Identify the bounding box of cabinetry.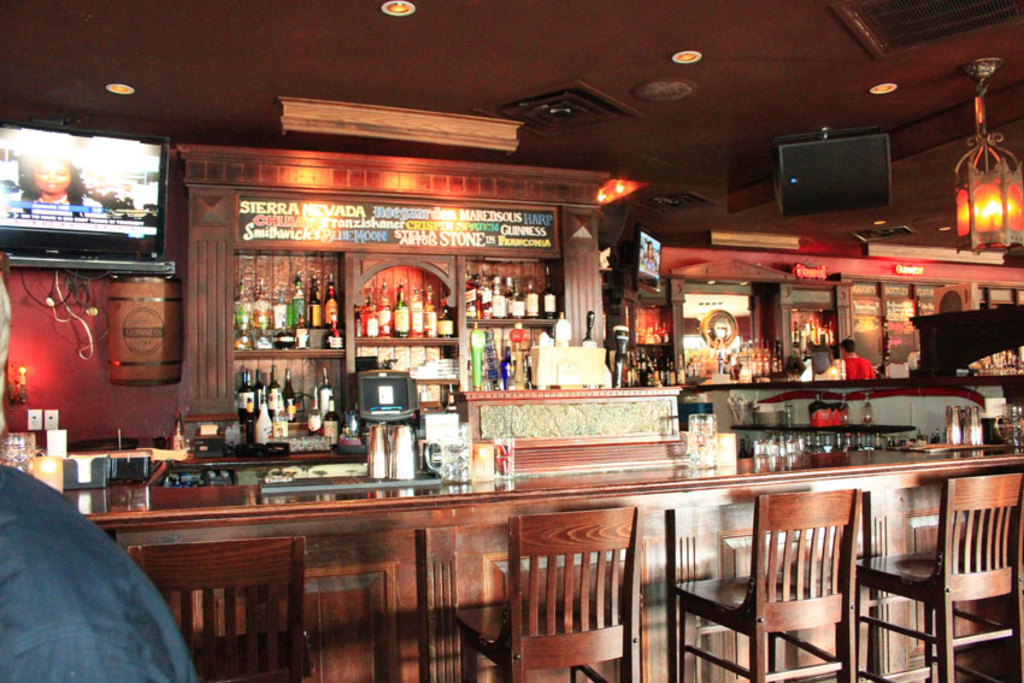
[233,241,352,455].
